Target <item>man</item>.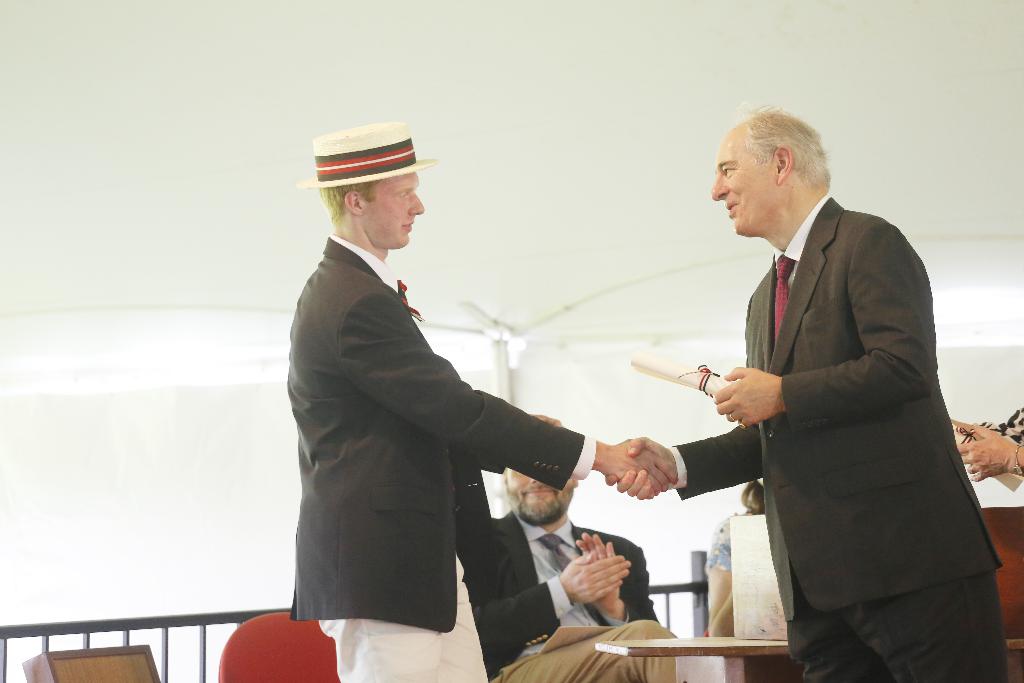
Target region: 605, 98, 1007, 682.
